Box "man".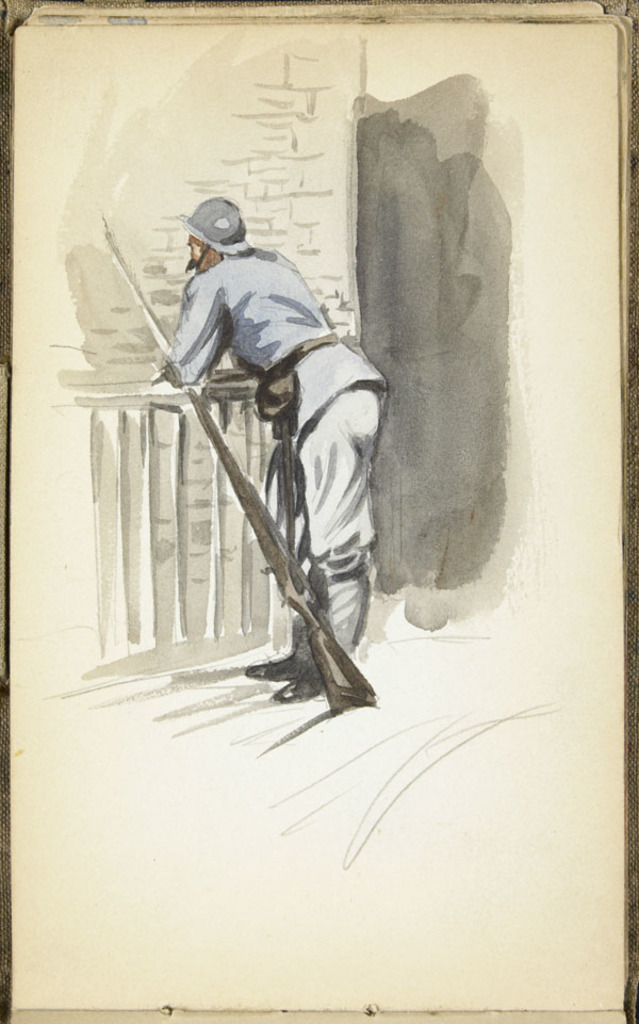
box(151, 190, 387, 697).
